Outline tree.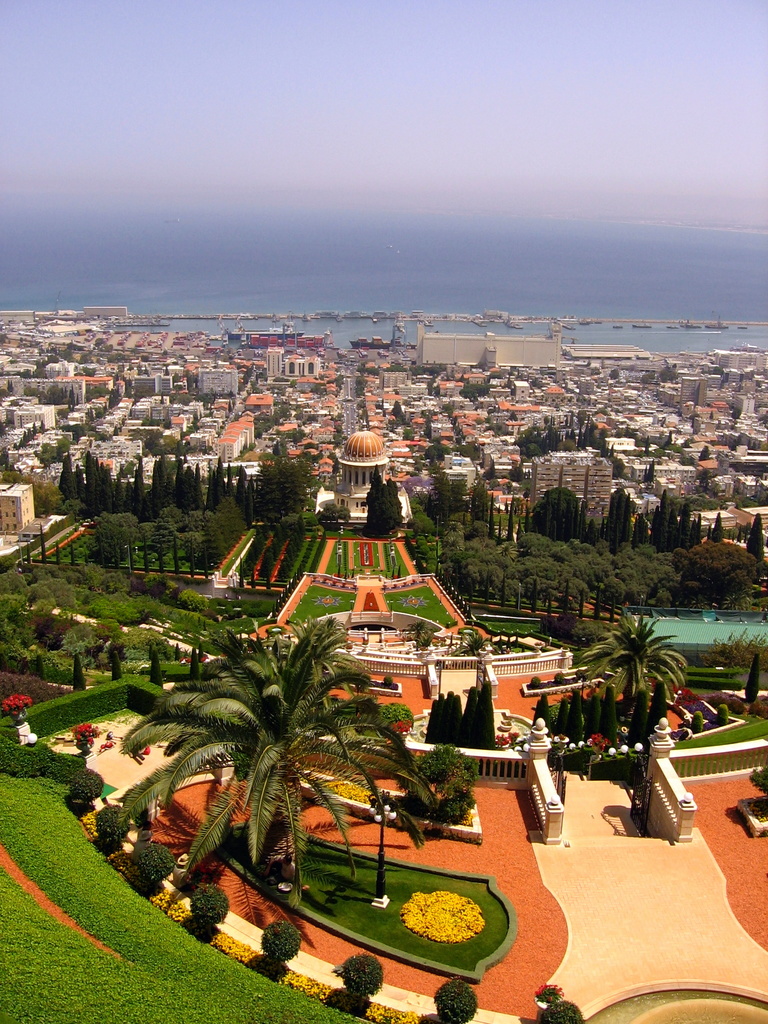
Outline: (524,416,599,467).
